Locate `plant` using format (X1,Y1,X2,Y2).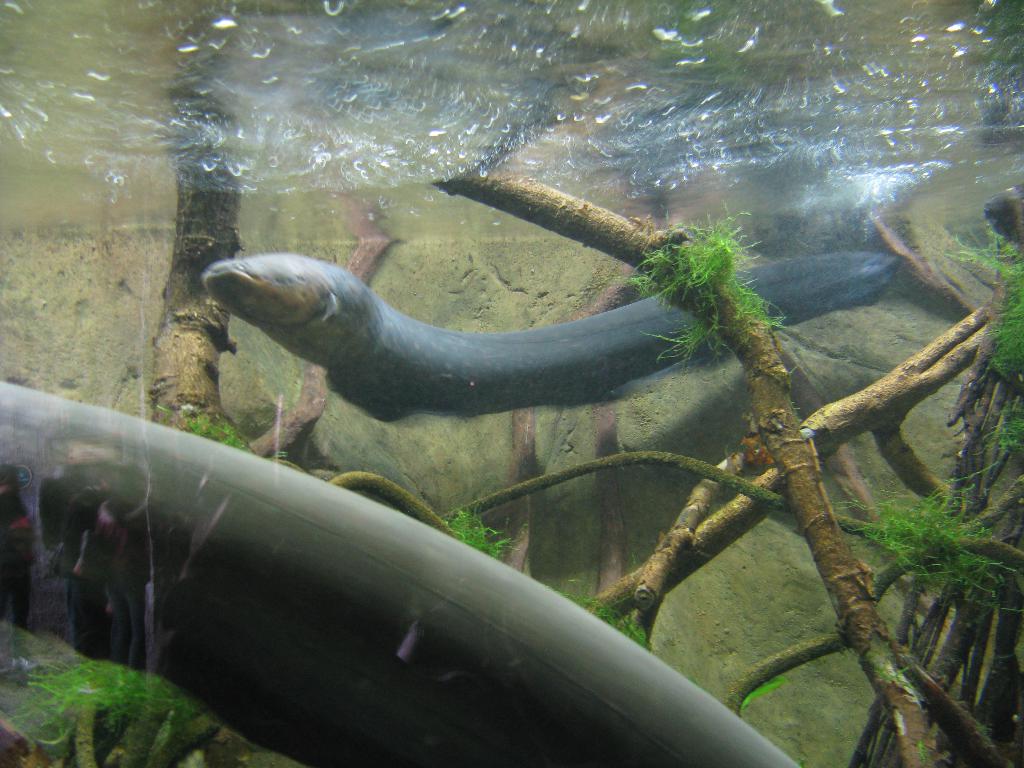
(403,150,1023,767).
